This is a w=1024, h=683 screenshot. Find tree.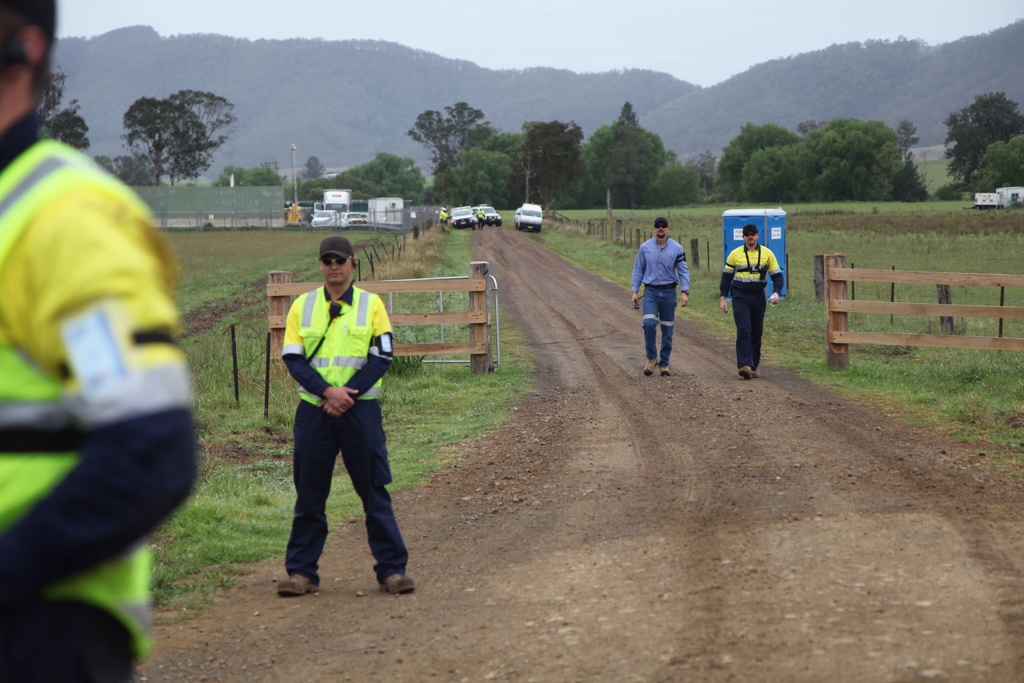
Bounding box: region(940, 96, 1023, 183).
